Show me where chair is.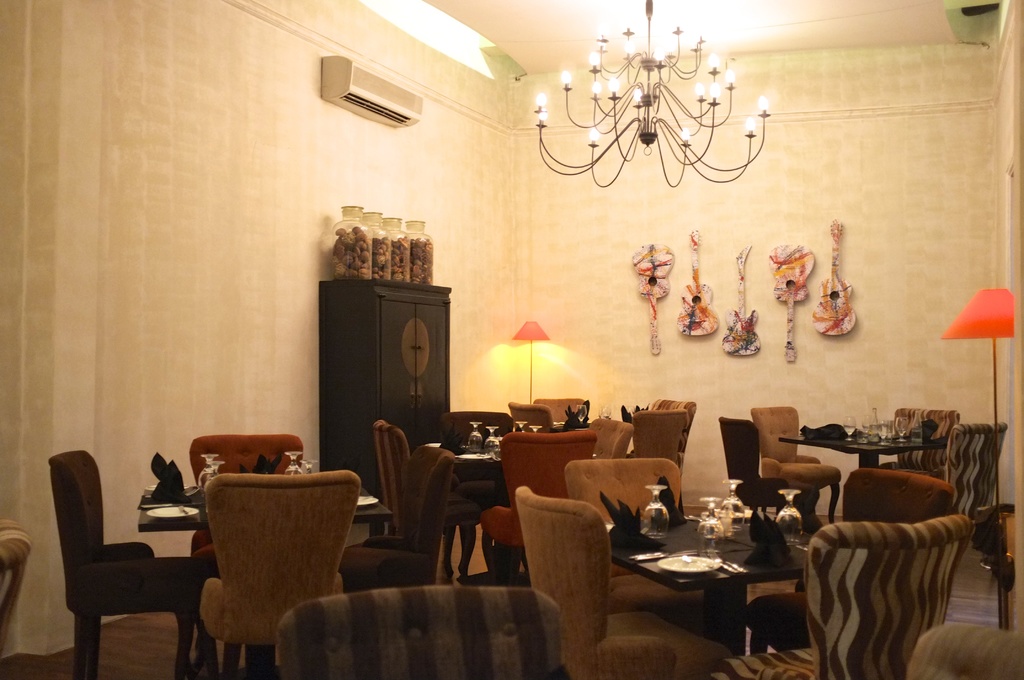
chair is at (563, 459, 708, 642).
